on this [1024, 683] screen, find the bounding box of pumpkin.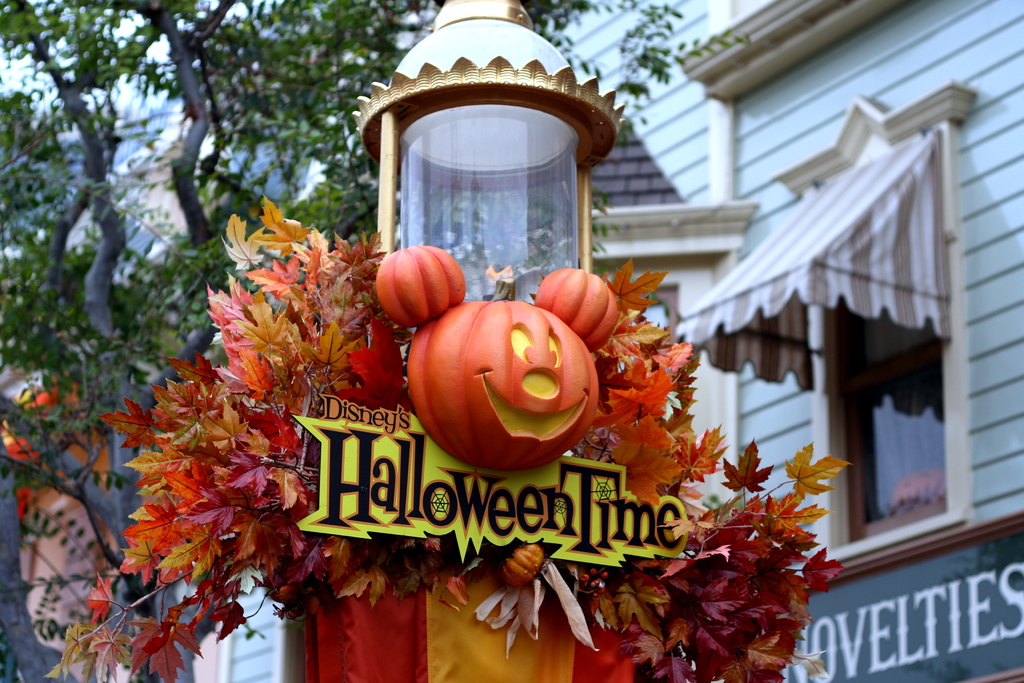
Bounding box: (left=404, top=291, right=602, bottom=472).
